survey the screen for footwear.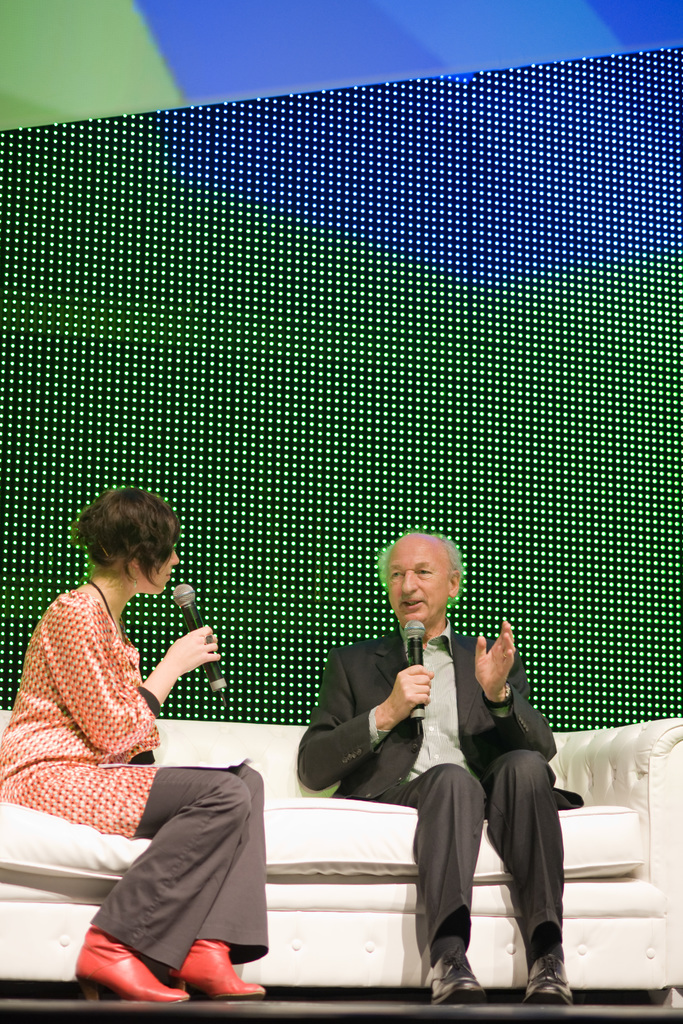
Survey found: bbox=[521, 927, 584, 1000].
